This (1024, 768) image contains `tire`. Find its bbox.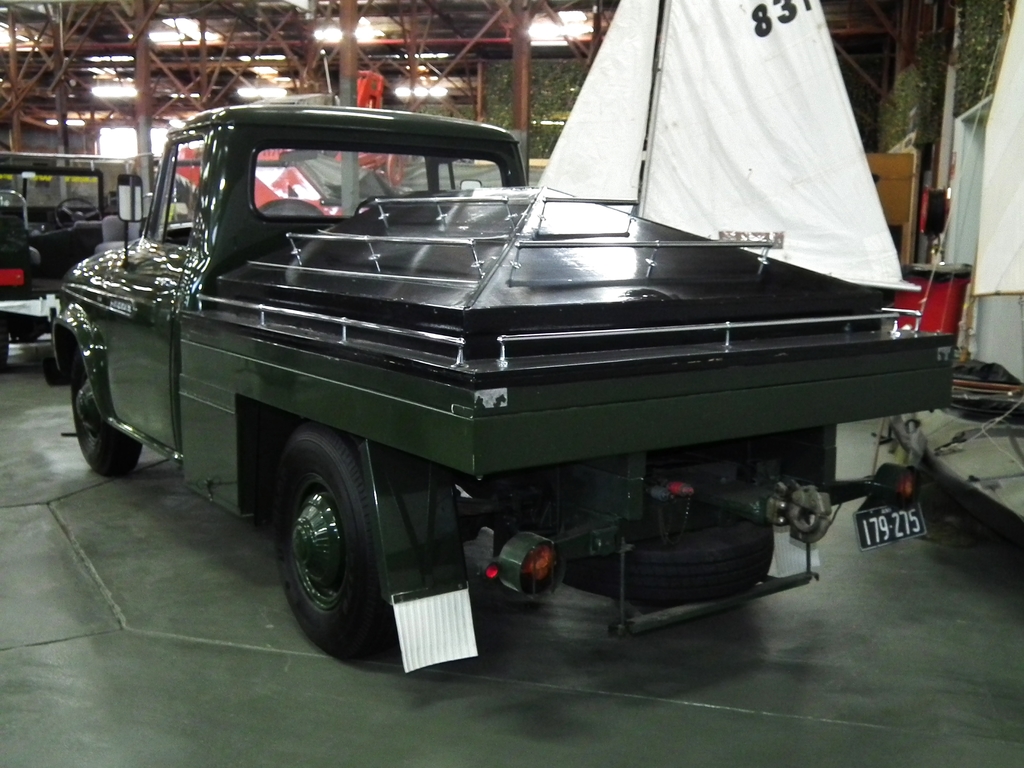
{"left": 558, "top": 516, "right": 783, "bottom": 604}.
